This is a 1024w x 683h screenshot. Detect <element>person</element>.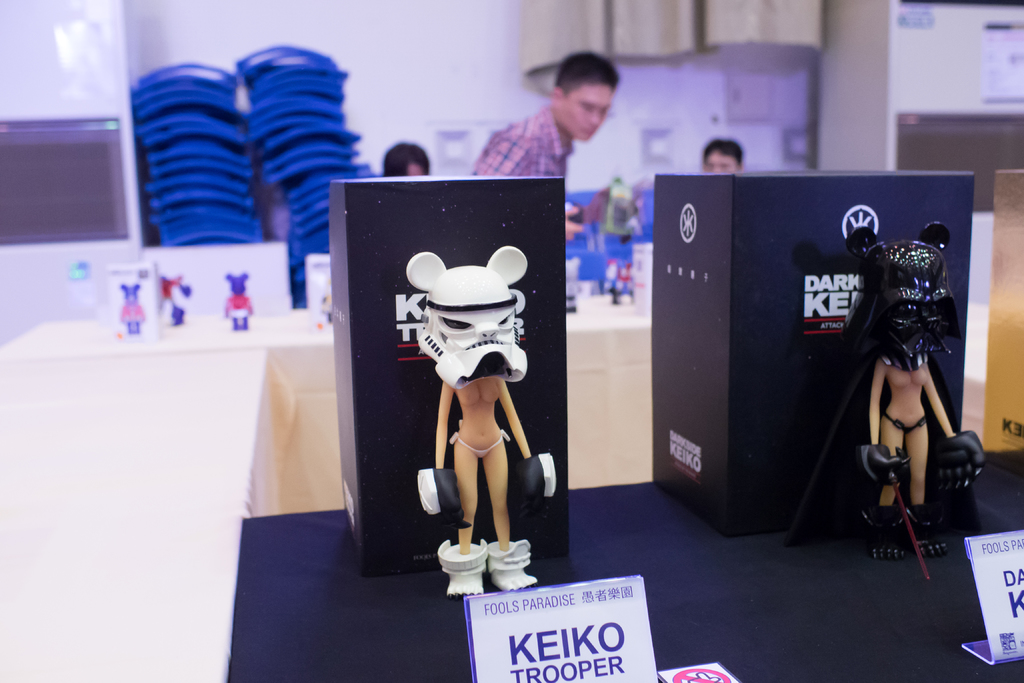
(x1=385, y1=145, x2=433, y2=175).
